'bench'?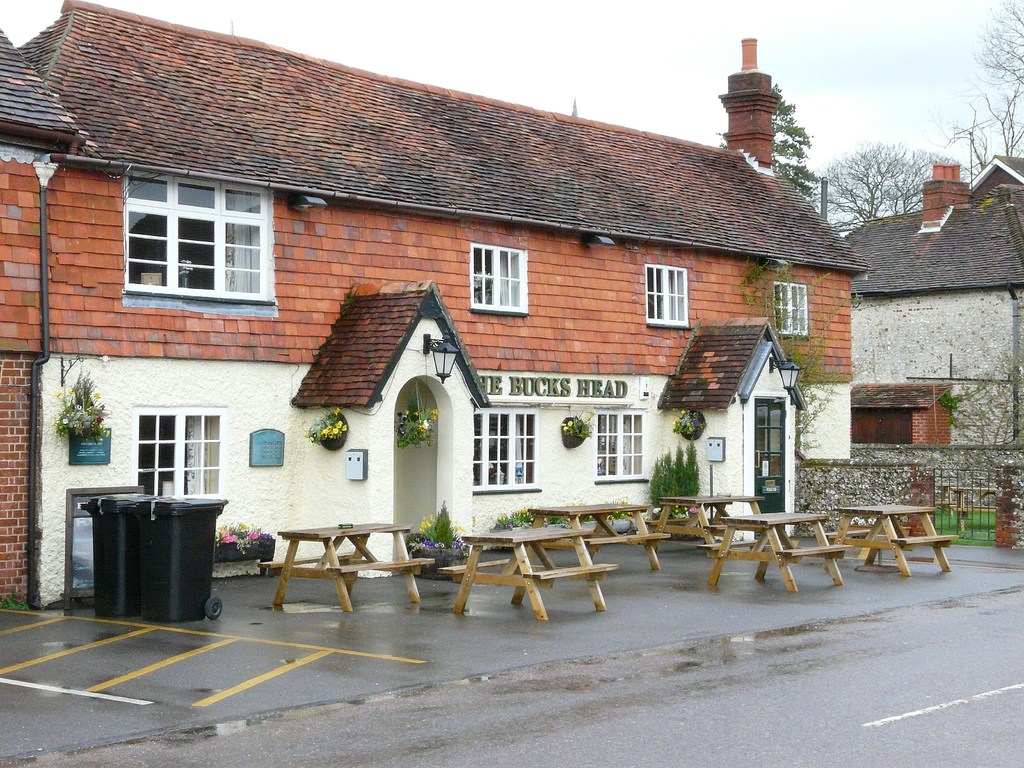
Rect(823, 506, 959, 577)
